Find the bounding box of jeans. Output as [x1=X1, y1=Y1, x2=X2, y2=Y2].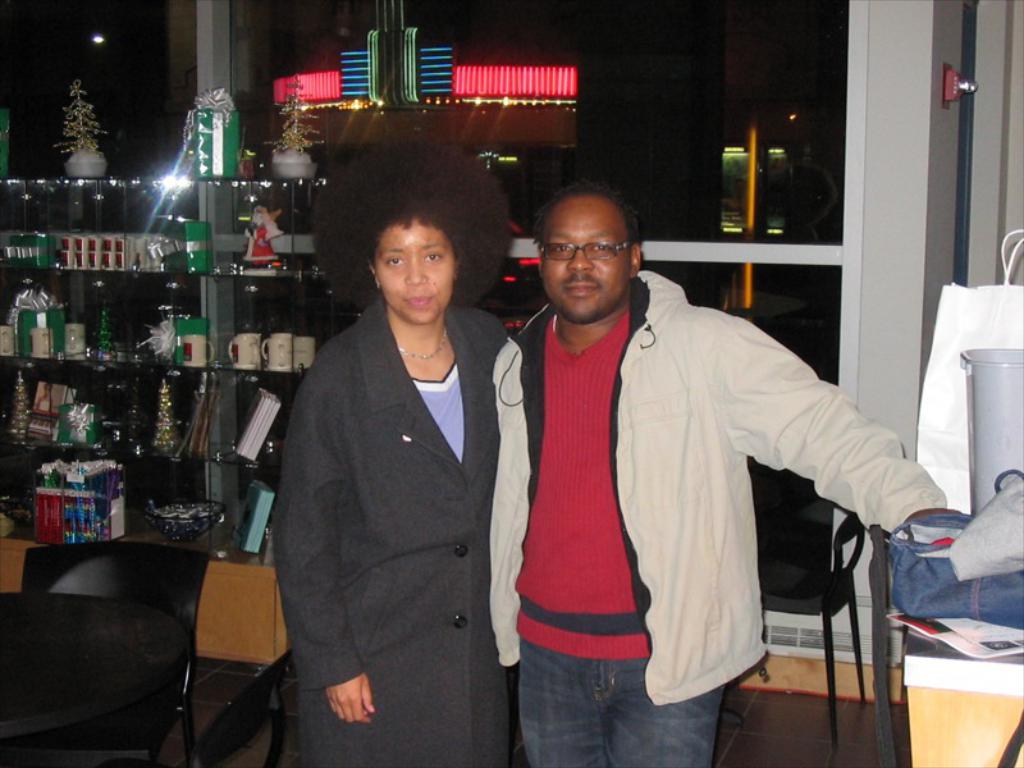
[x1=502, y1=631, x2=709, y2=759].
